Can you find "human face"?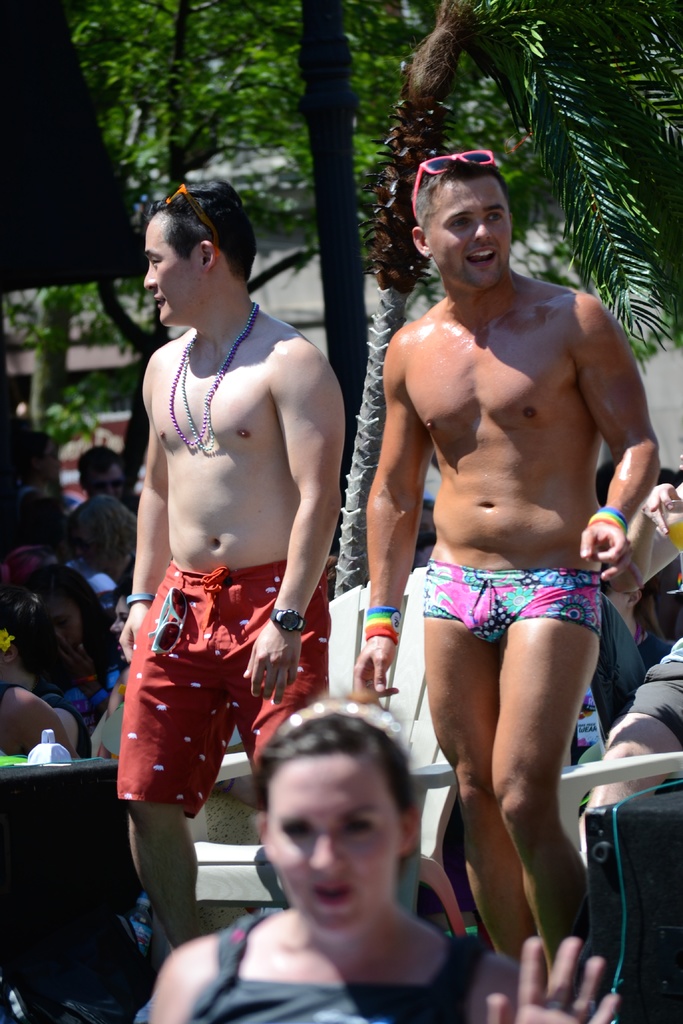
Yes, bounding box: locate(422, 173, 513, 289).
